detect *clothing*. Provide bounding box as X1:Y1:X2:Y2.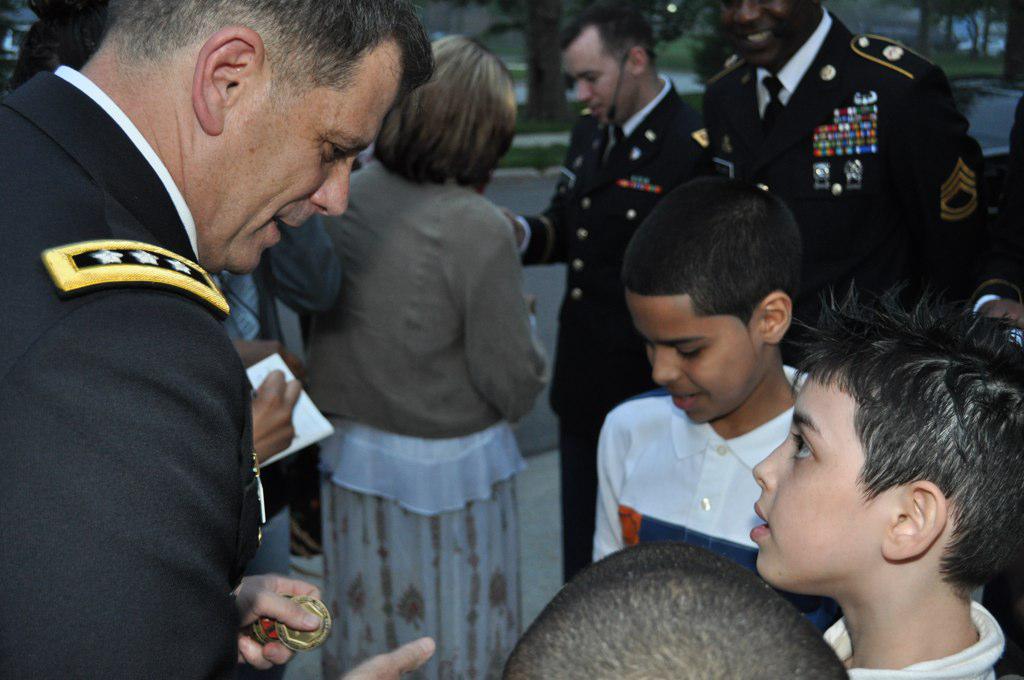
589:356:847:635.
